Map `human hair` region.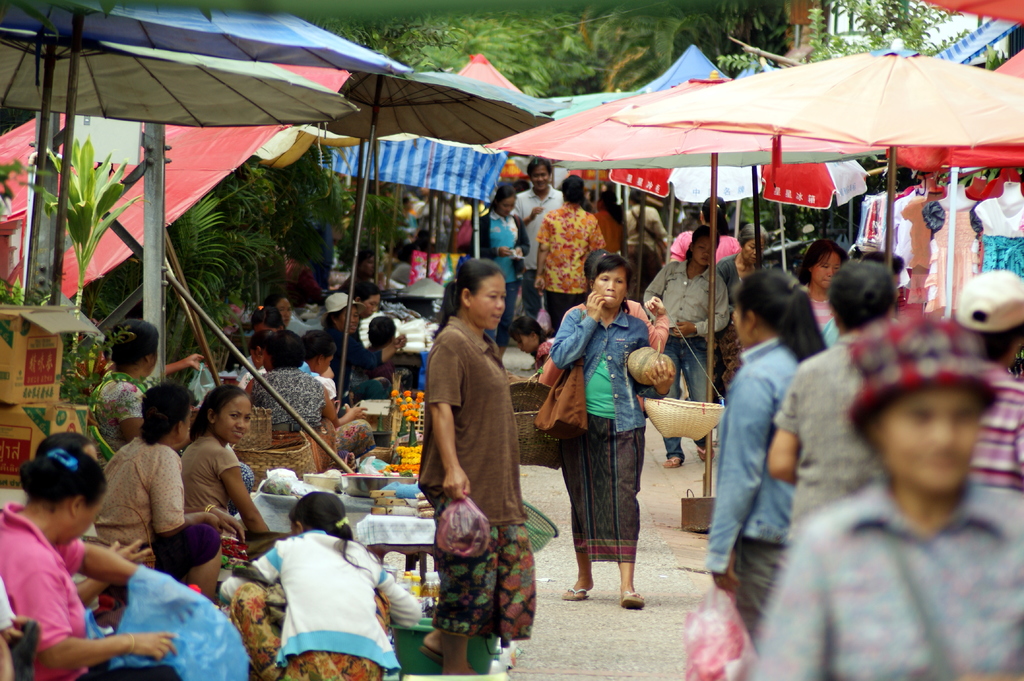
Mapped to l=349, t=280, r=381, b=301.
